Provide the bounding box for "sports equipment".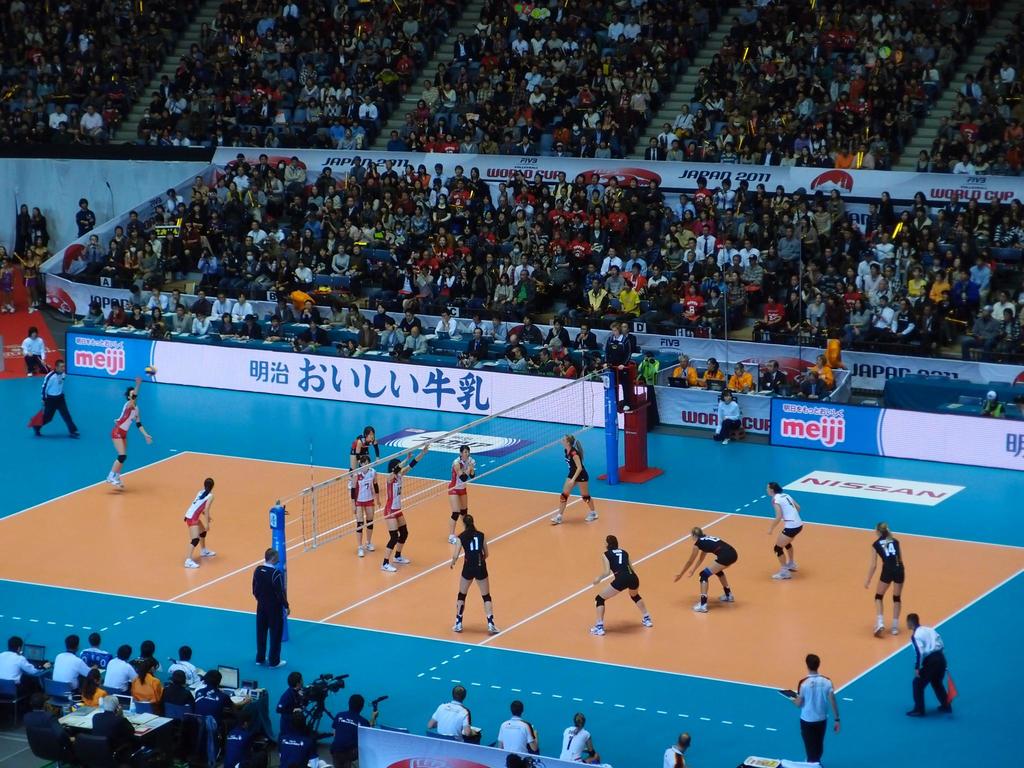
box(580, 492, 592, 505).
